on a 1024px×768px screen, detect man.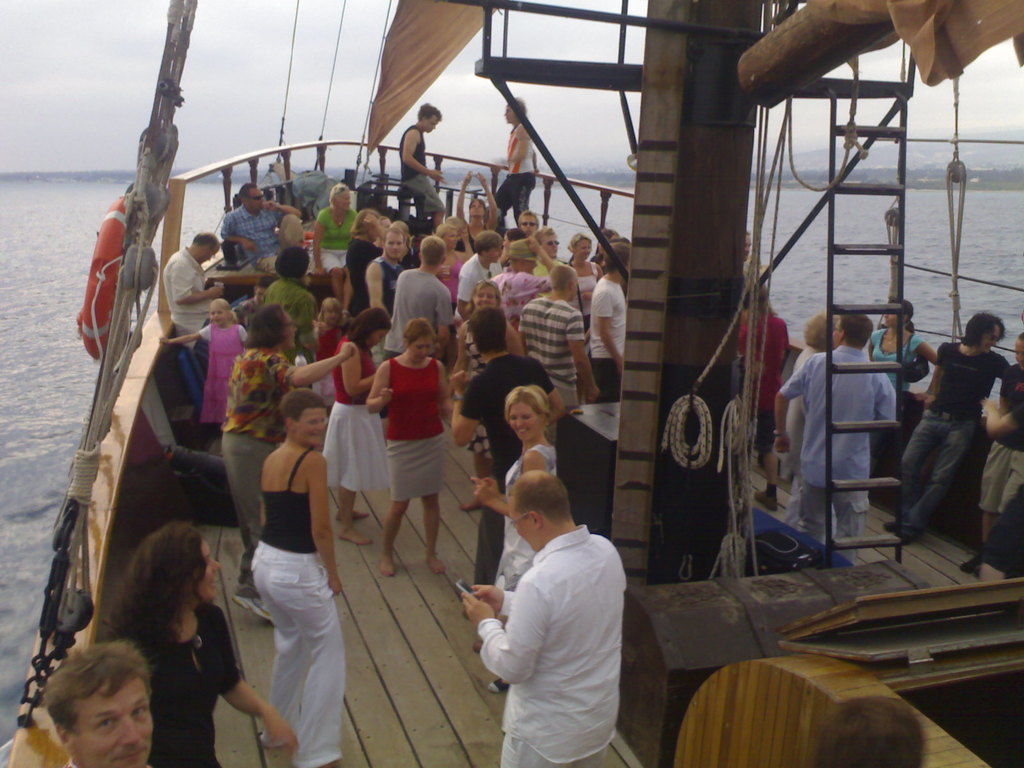
x1=466, y1=452, x2=655, y2=767.
